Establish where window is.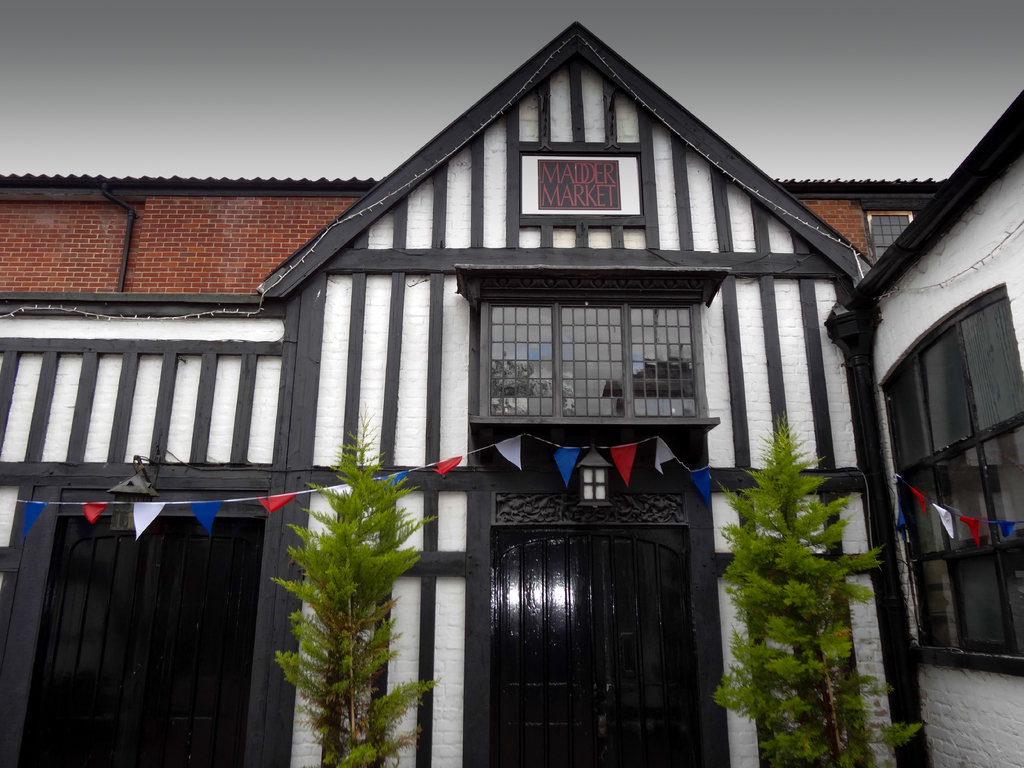
Established at [866,212,913,266].
